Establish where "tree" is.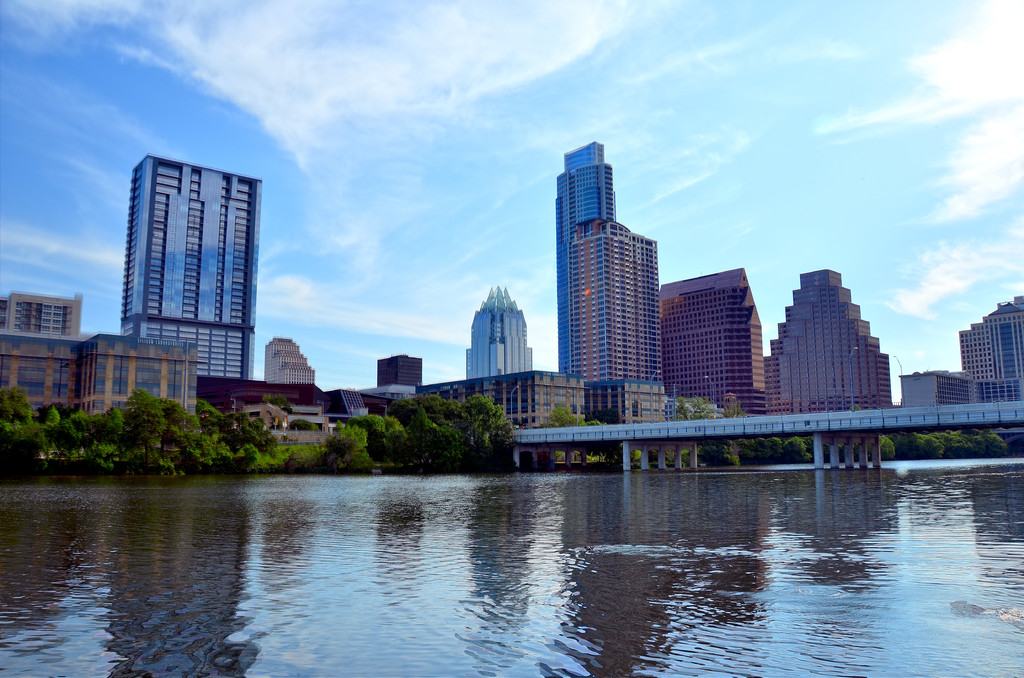
Established at detection(481, 412, 509, 474).
